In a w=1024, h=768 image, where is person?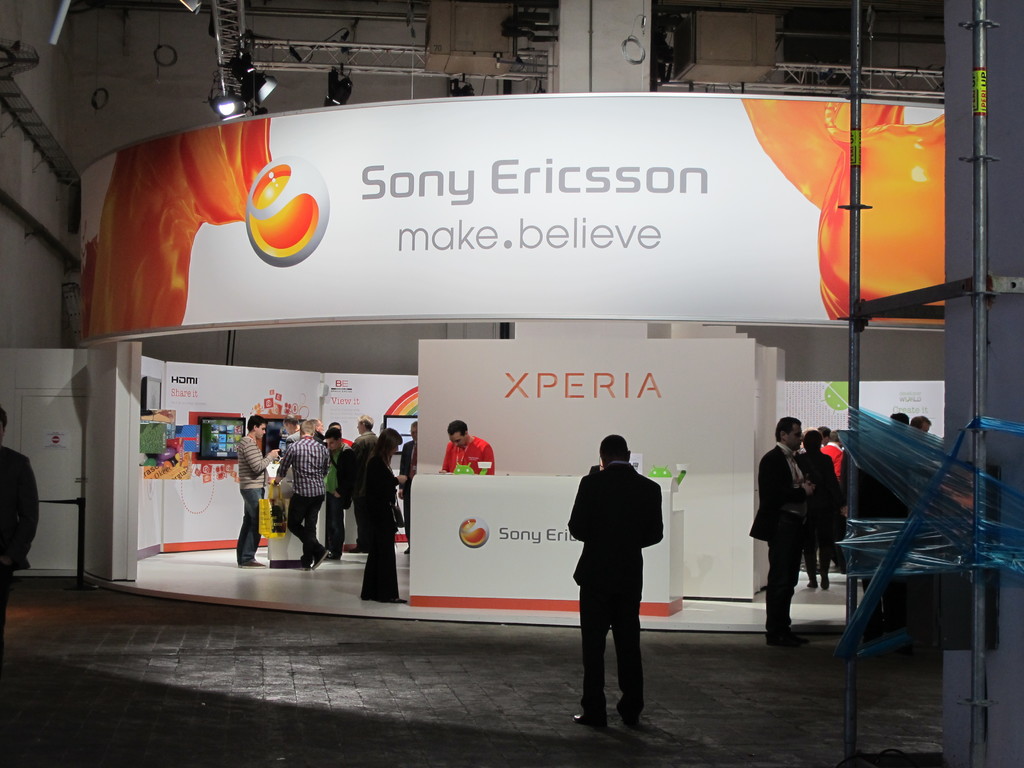
region(323, 429, 353, 557).
